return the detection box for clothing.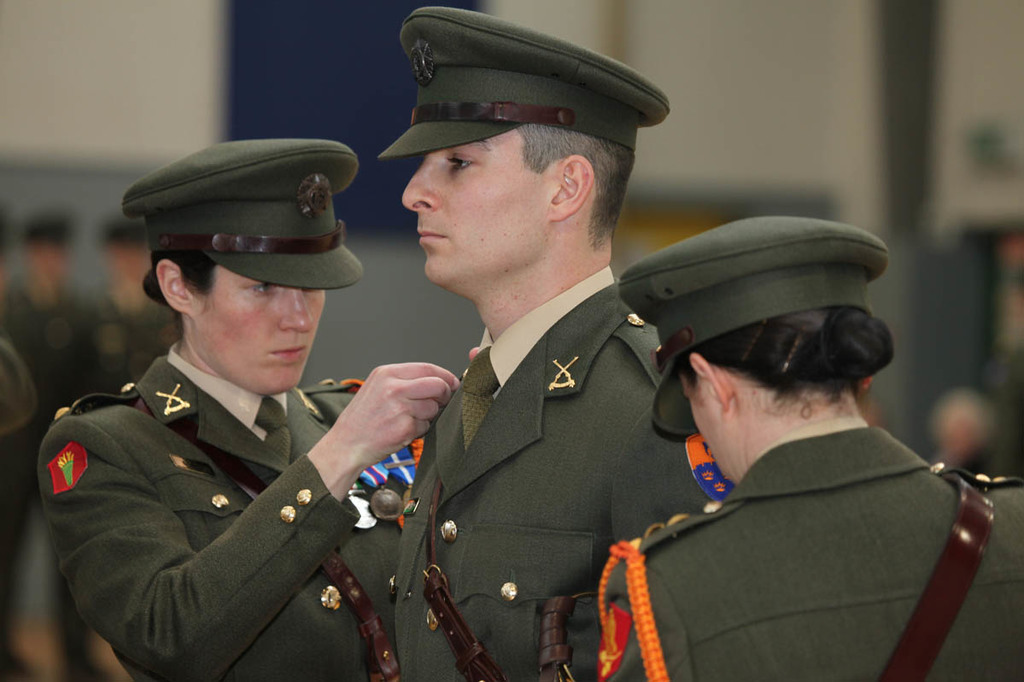
[x1=396, y1=268, x2=707, y2=681].
